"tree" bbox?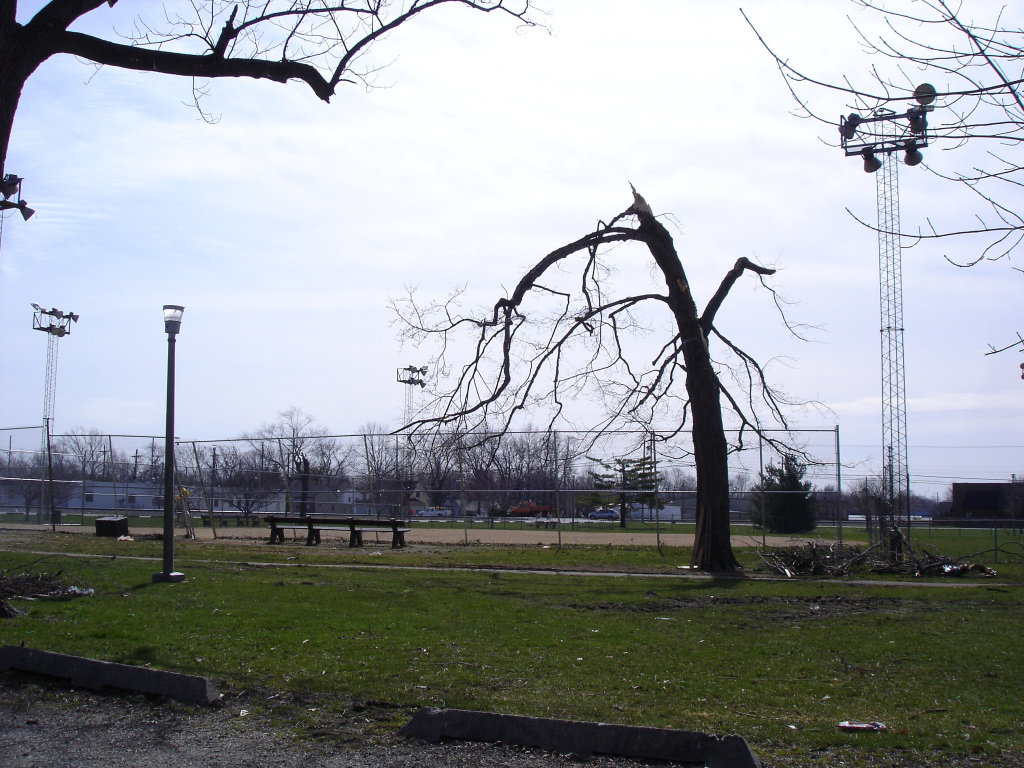
(0,0,552,192)
